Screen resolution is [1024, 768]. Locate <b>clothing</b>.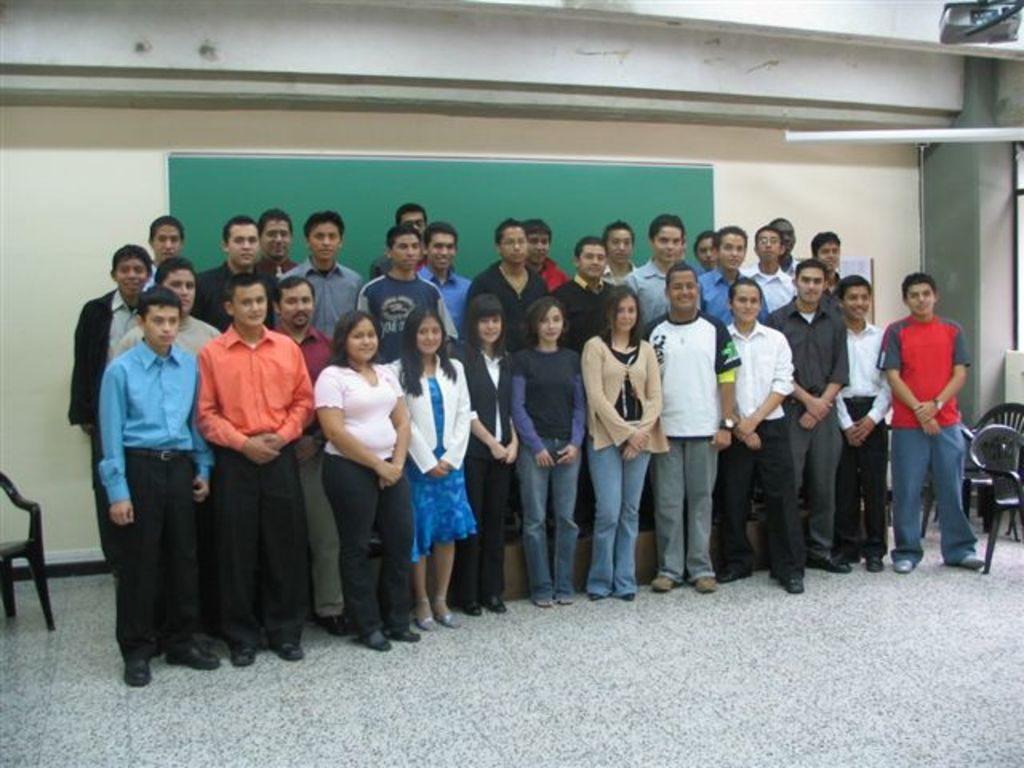
crop(722, 333, 795, 587).
